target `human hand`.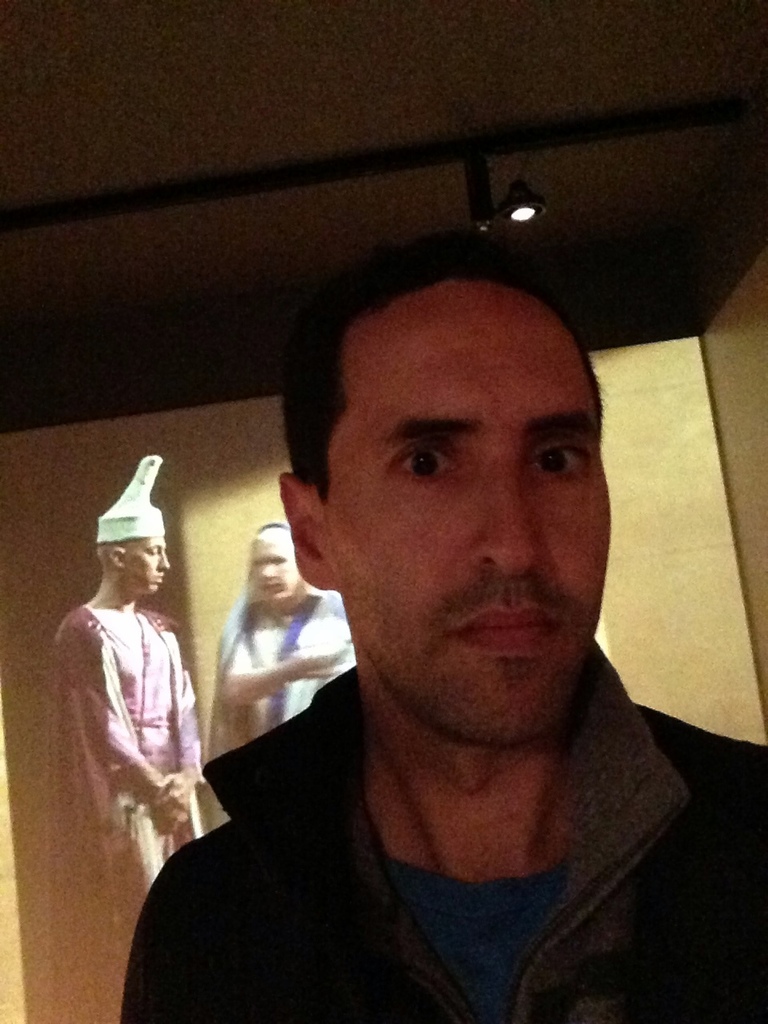
Target region: (57,616,190,833).
